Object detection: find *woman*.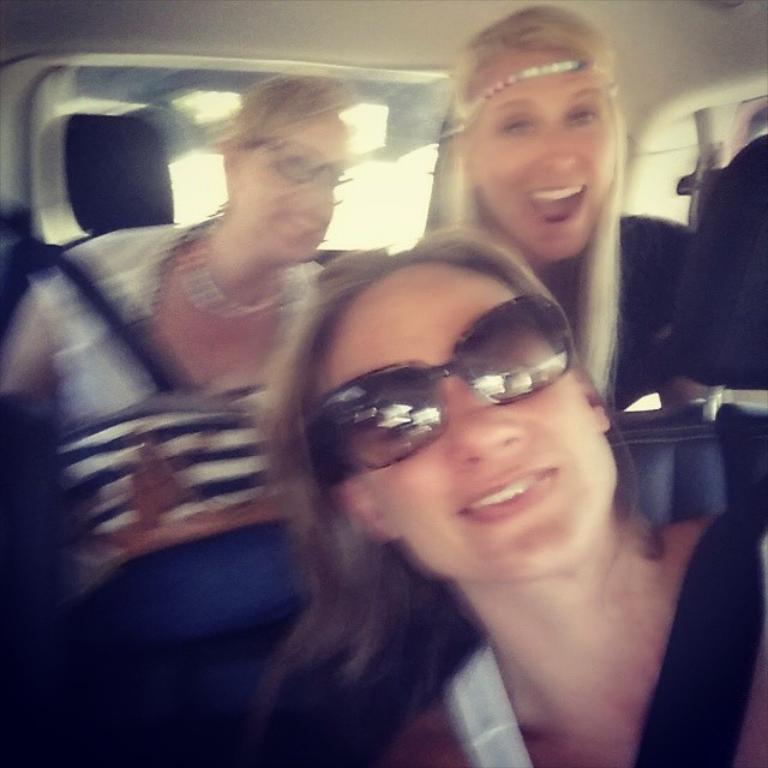
{"left": 258, "top": 228, "right": 767, "bottom": 760}.
